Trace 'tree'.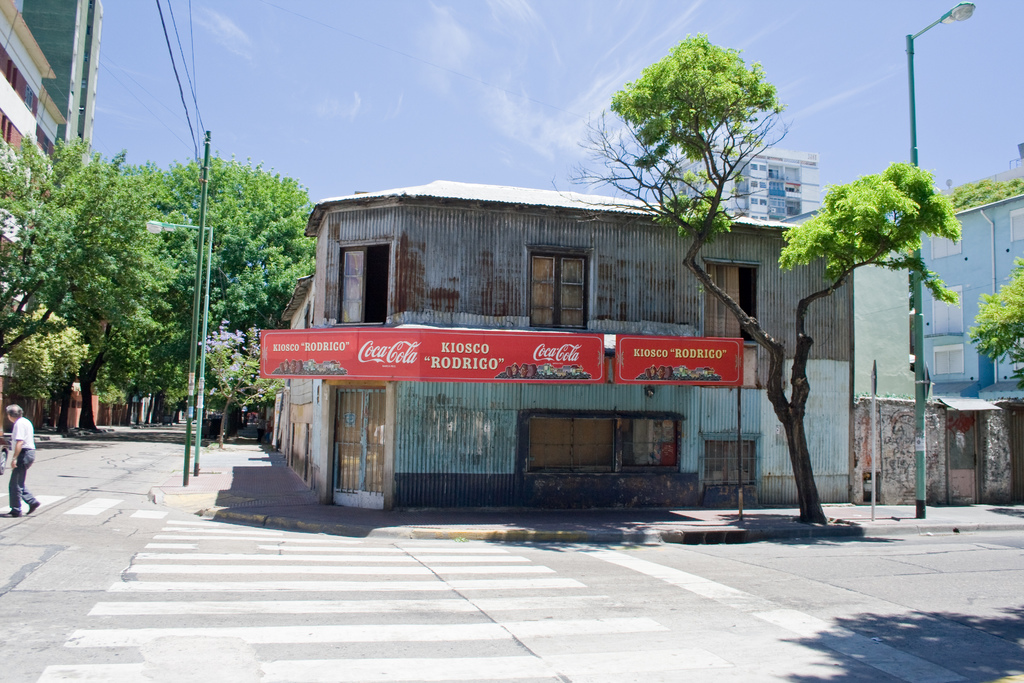
Traced to (x1=120, y1=150, x2=324, y2=431).
